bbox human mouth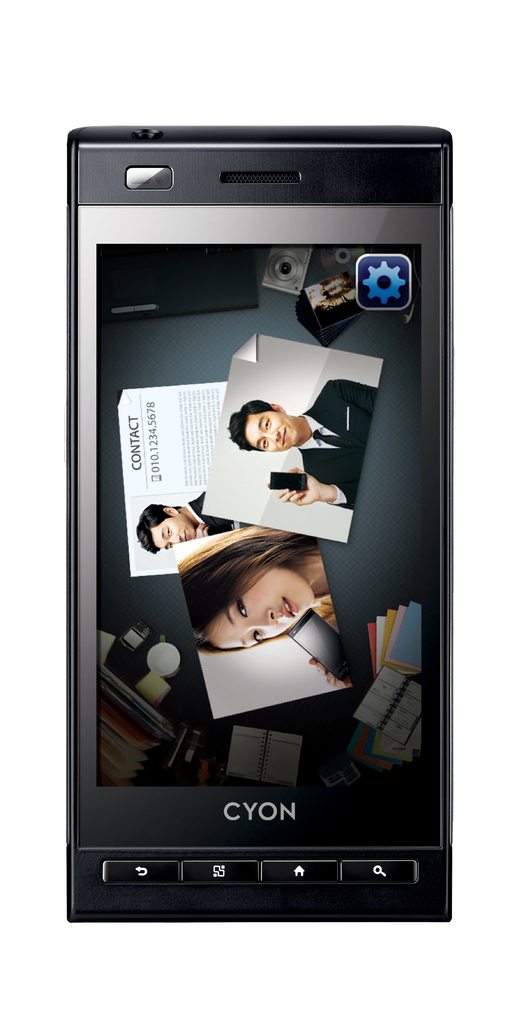
left=279, top=427, right=288, bottom=448
